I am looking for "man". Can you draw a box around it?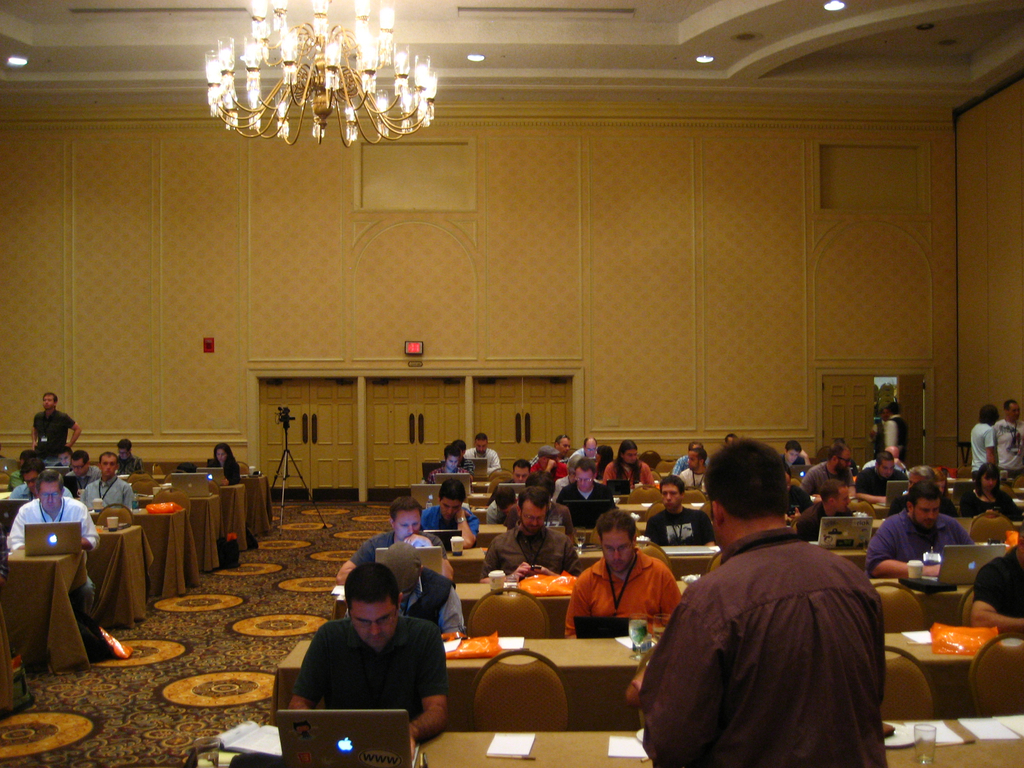
Sure, the bounding box is select_region(791, 479, 858, 543).
